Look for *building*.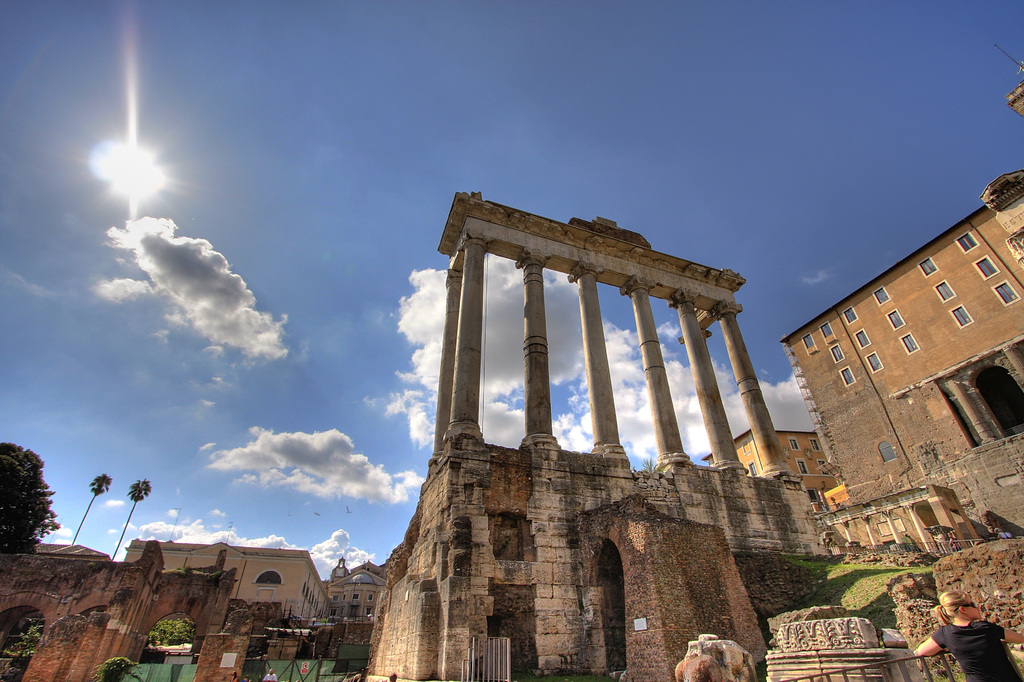
Found: <region>701, 421, 834, 505</region>.
